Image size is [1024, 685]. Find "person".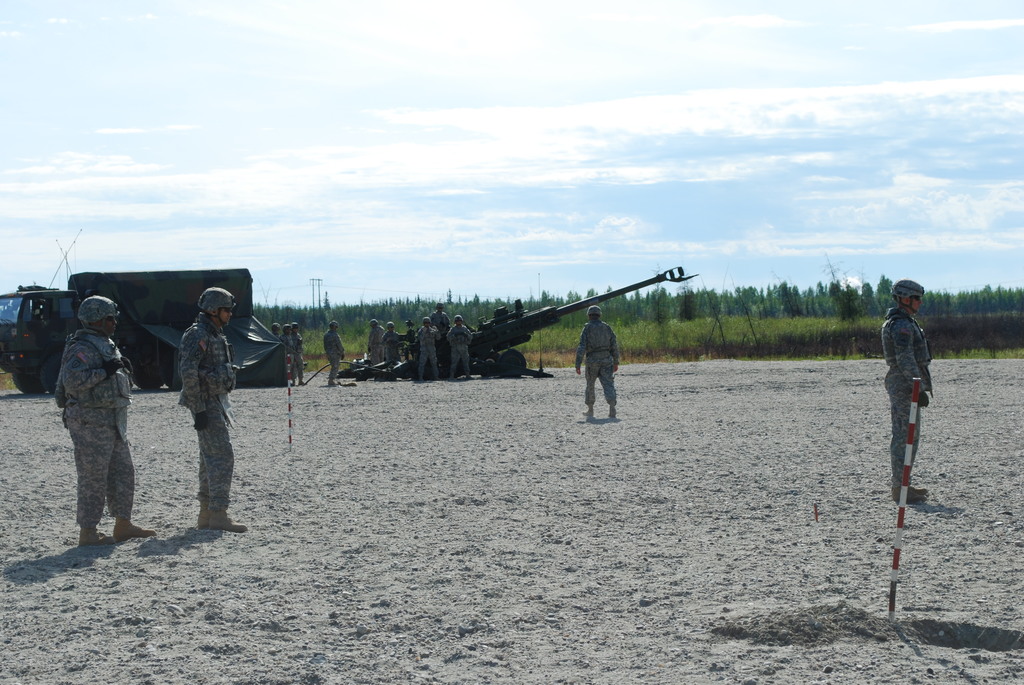
region(430, 299, 449, 336).
